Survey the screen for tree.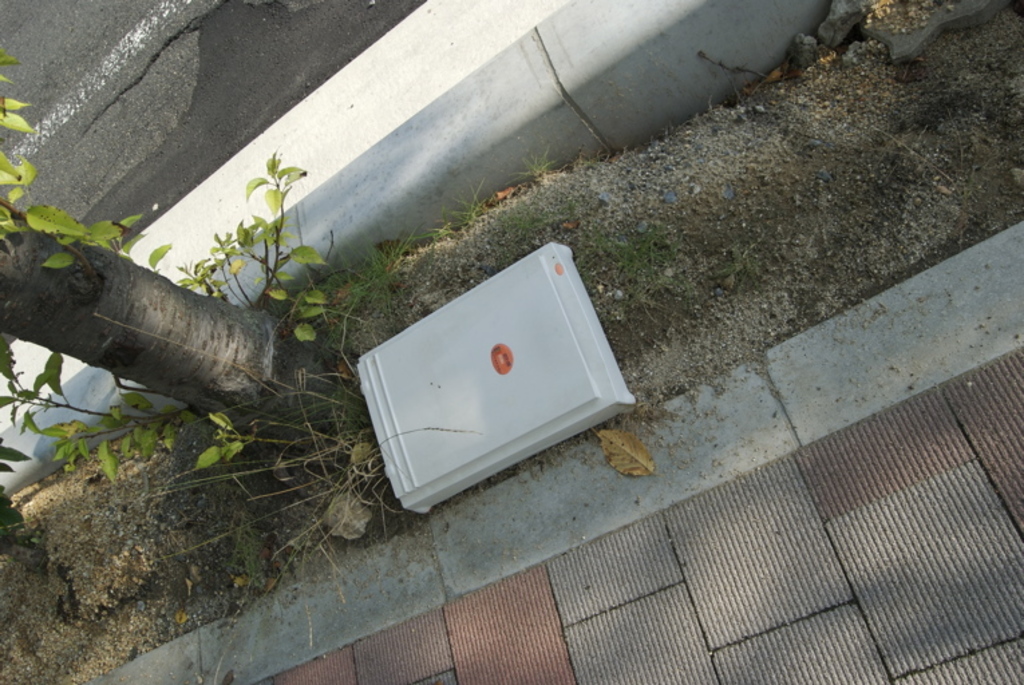
Survey found: [0,51,343,535].
